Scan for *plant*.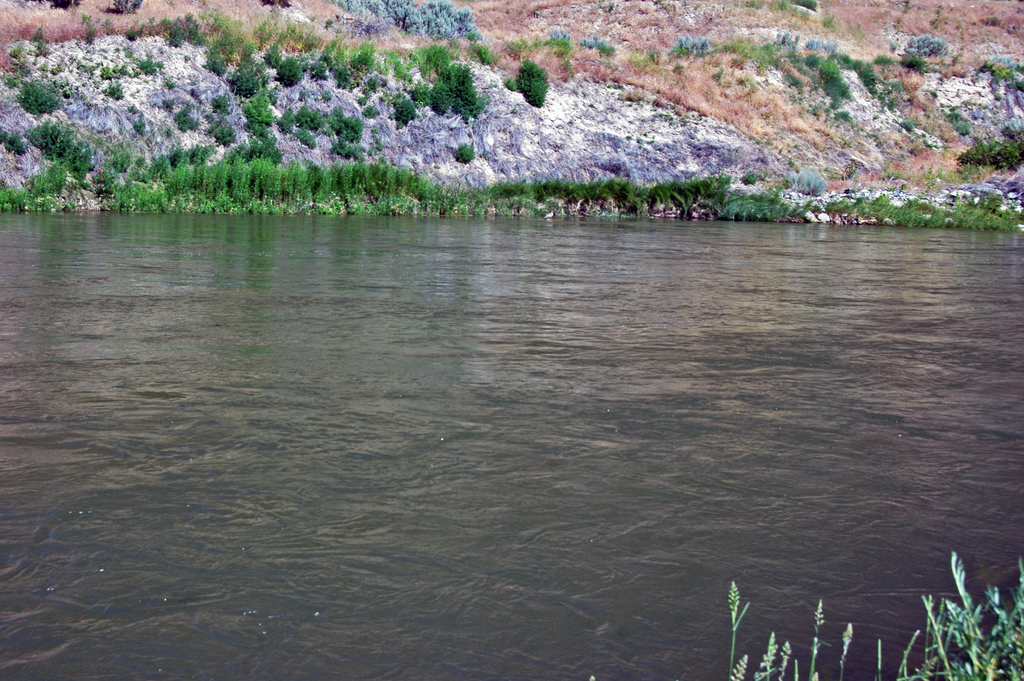
Scan result: {"x1": 833, "y1": 106, "x2": 854, "y2": 124}.
